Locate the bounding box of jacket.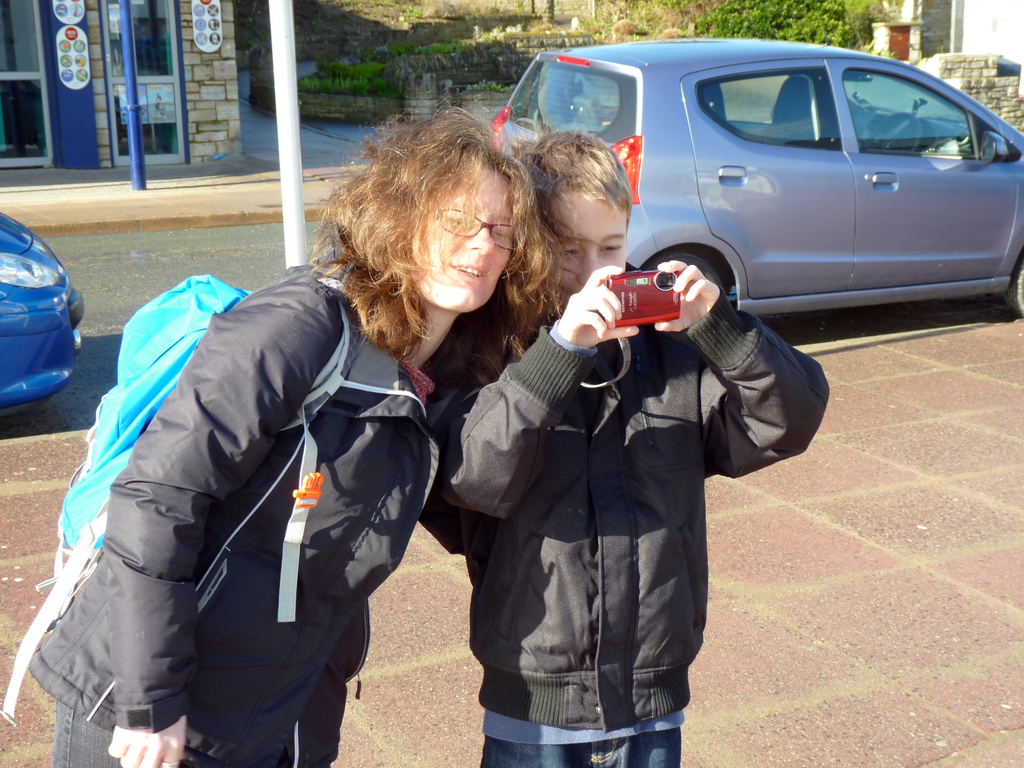
Bounding box: rect(420, 323, 835, 732).
